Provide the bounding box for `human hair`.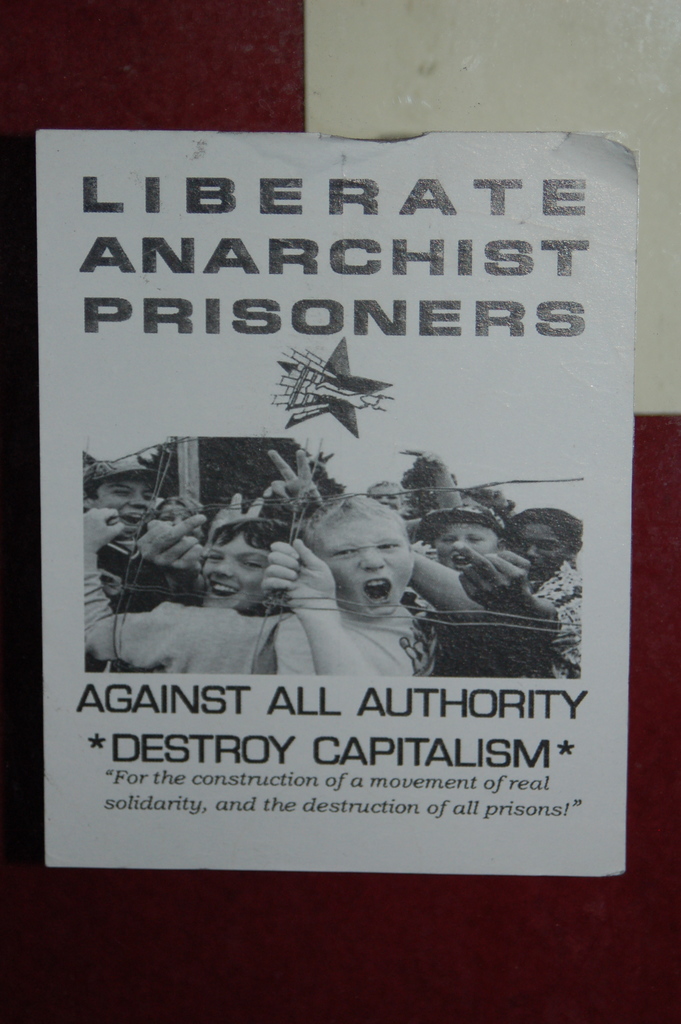
{"left": 305, "top": 494, "right": 408, "bottom": 534}.
